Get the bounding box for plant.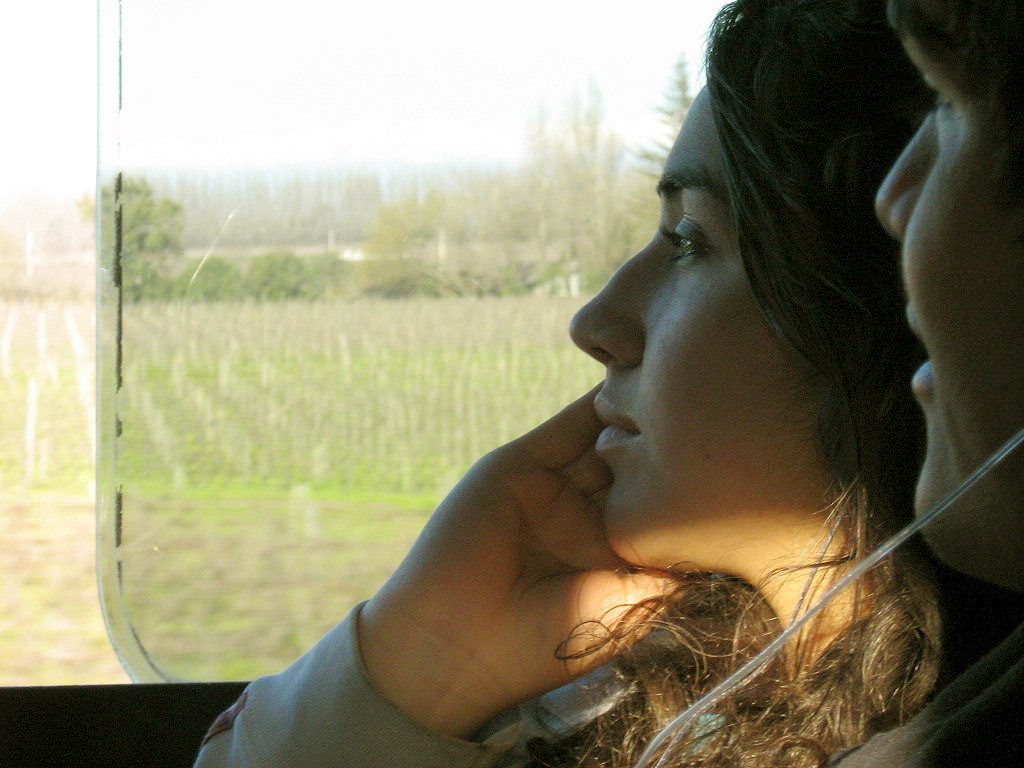
x1=351, y1=190, x2=455, y2=294.
